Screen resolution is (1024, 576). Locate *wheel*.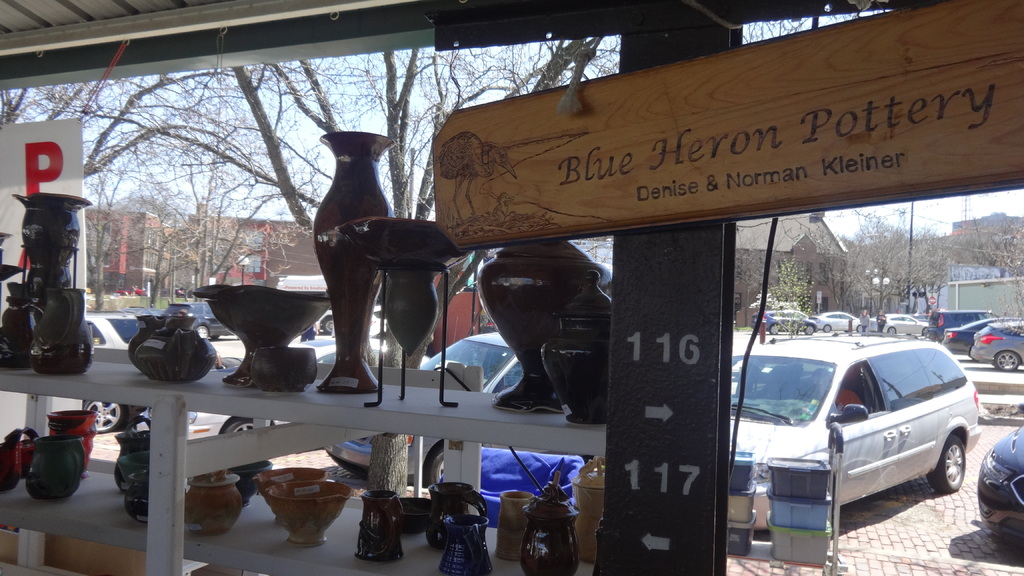
detection(432, 450, 445, 484).
